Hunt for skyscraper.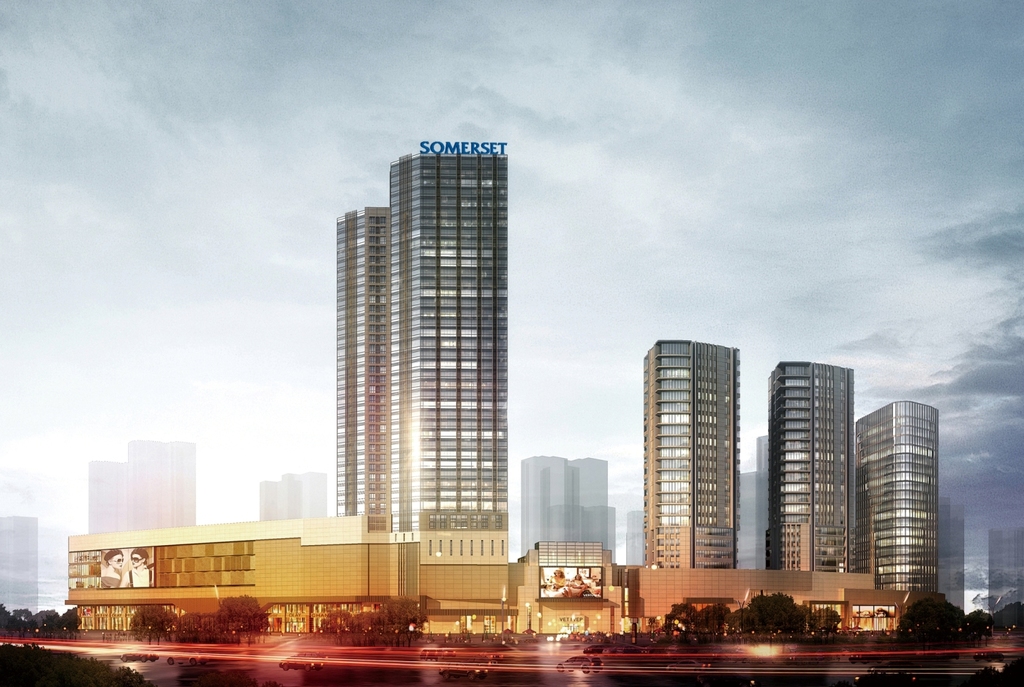
Hunted down at BBox(639, 335, 739, 567).
